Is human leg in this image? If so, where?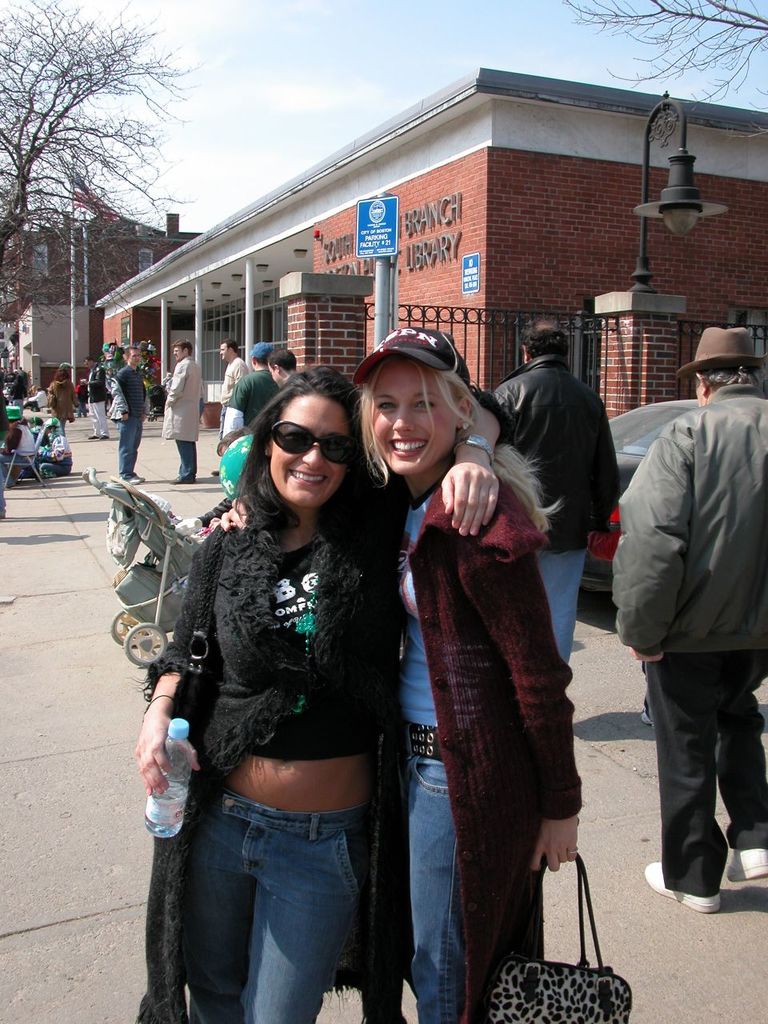
Yes, at [x1=644, y1=642, x2=723, y2=906].
